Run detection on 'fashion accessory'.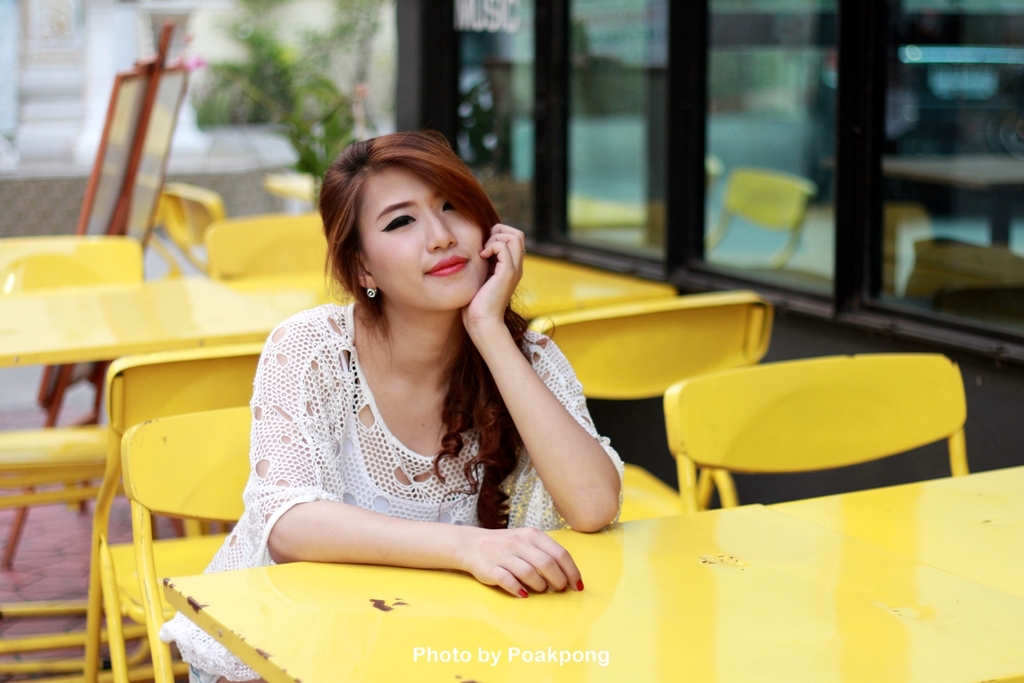
Result: detection(365, 288, 375, 298).
